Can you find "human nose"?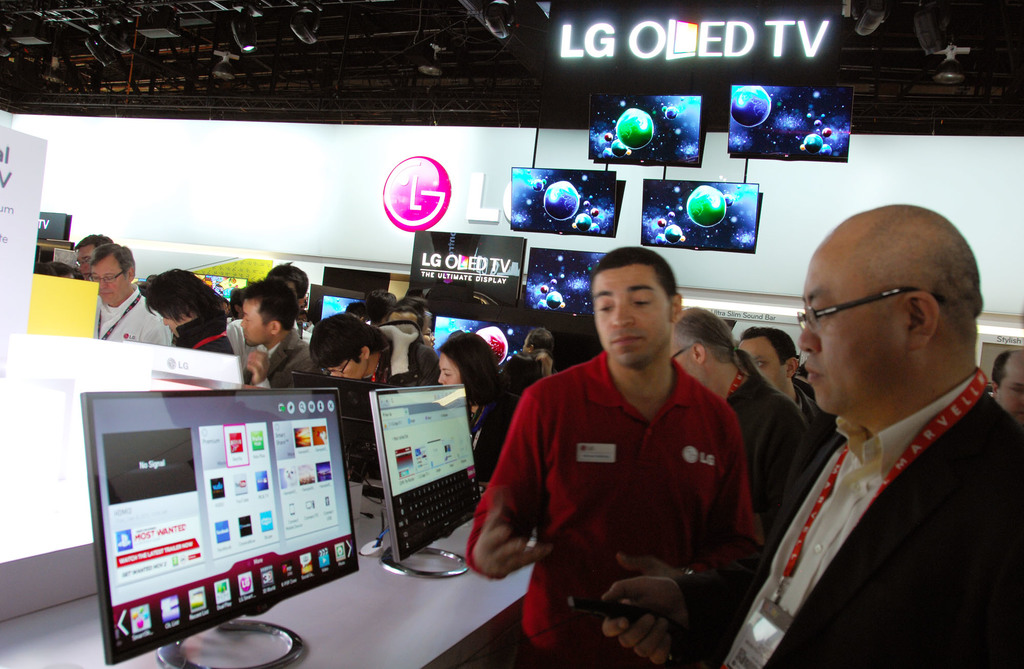
Yes, bounding box: detection(430, 335, 434, 344).
